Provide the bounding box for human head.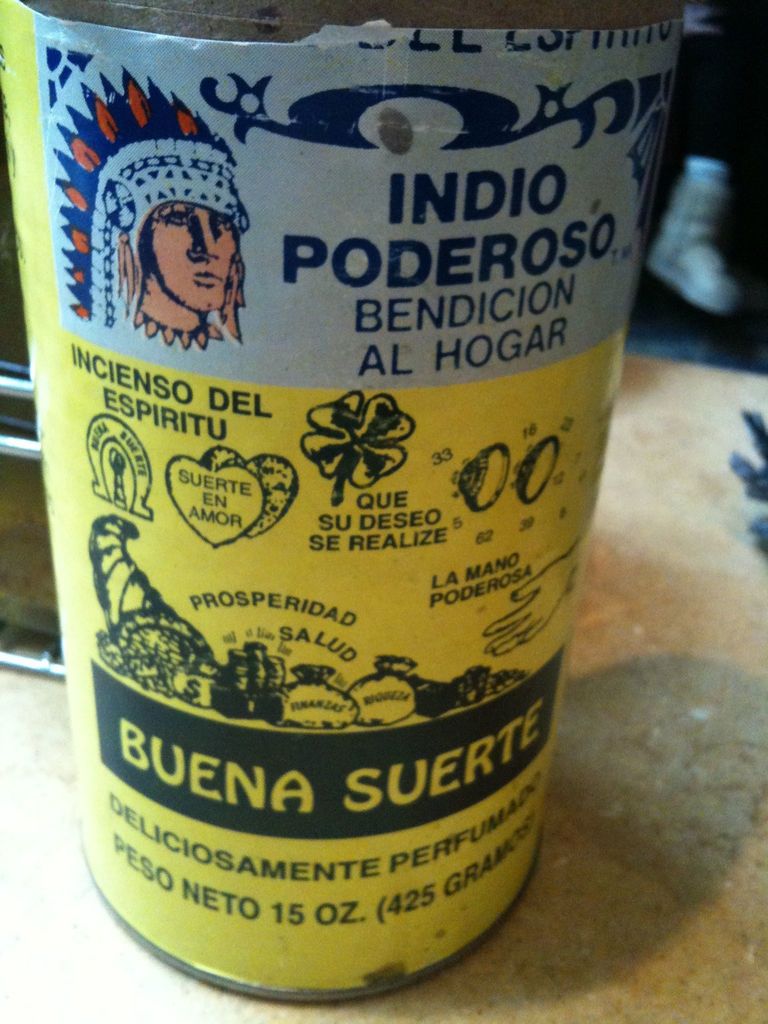
<box>107,159,260,310</box>.
